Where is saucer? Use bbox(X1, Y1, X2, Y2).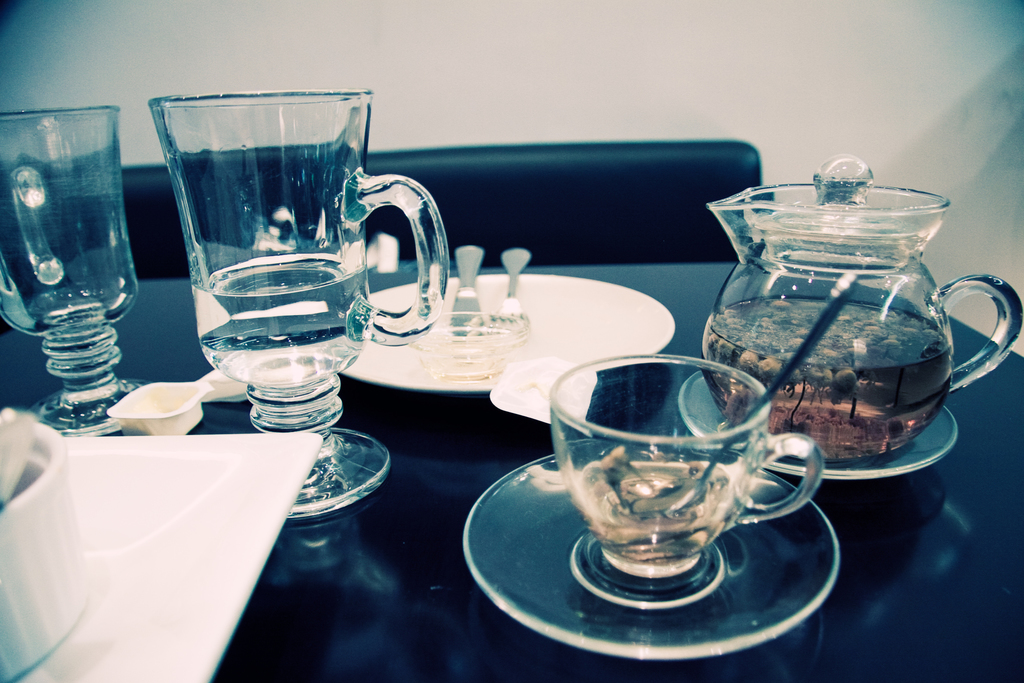
bbox(671, 367, 960, 479).
